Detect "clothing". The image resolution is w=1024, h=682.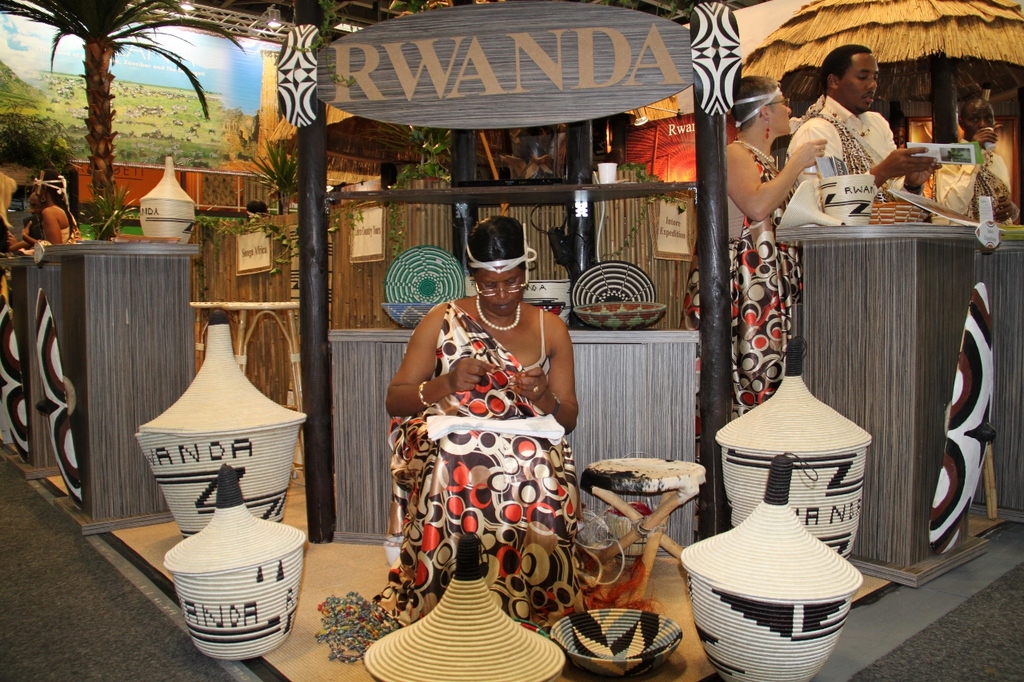
370 298 585 631.
